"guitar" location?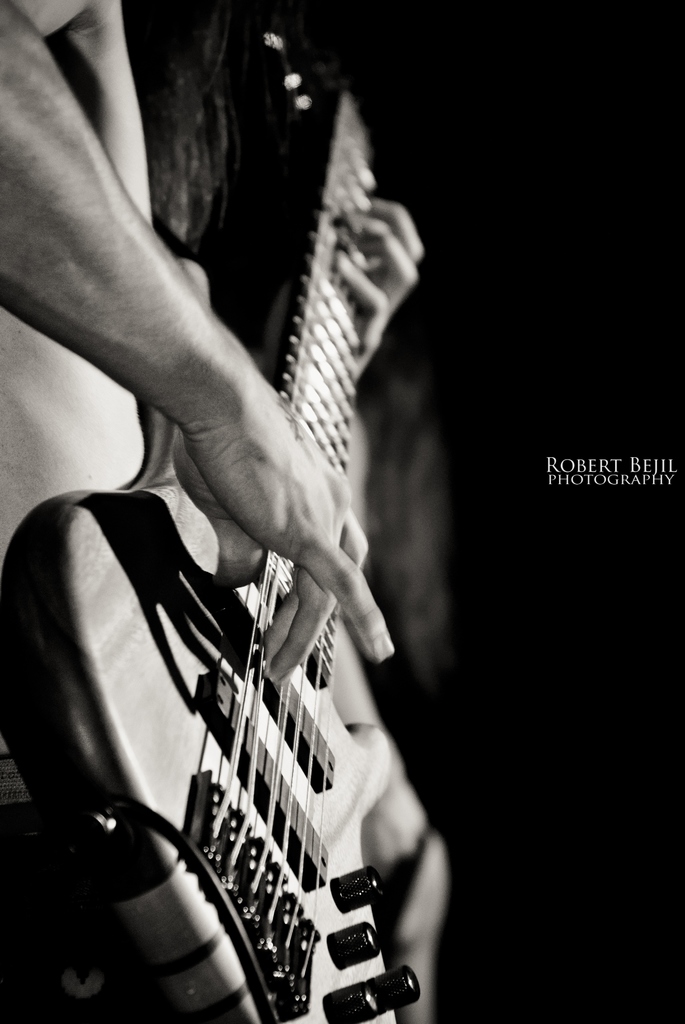
33/69/481/1023
